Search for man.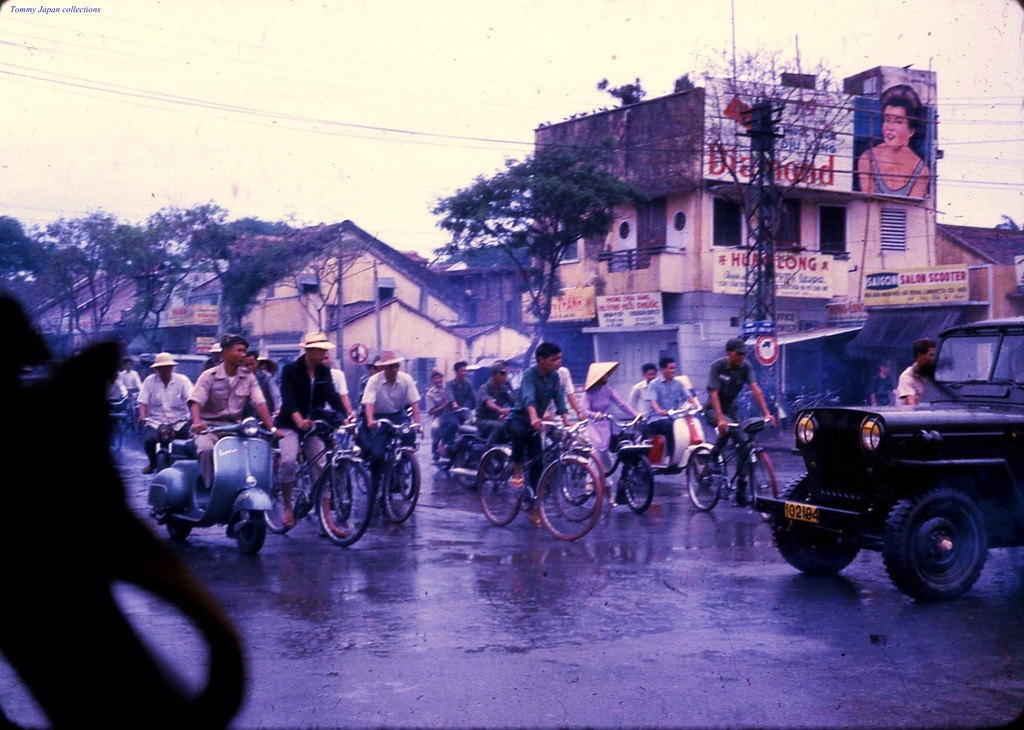
Found at bbox=(542, 364, 584, 434).
